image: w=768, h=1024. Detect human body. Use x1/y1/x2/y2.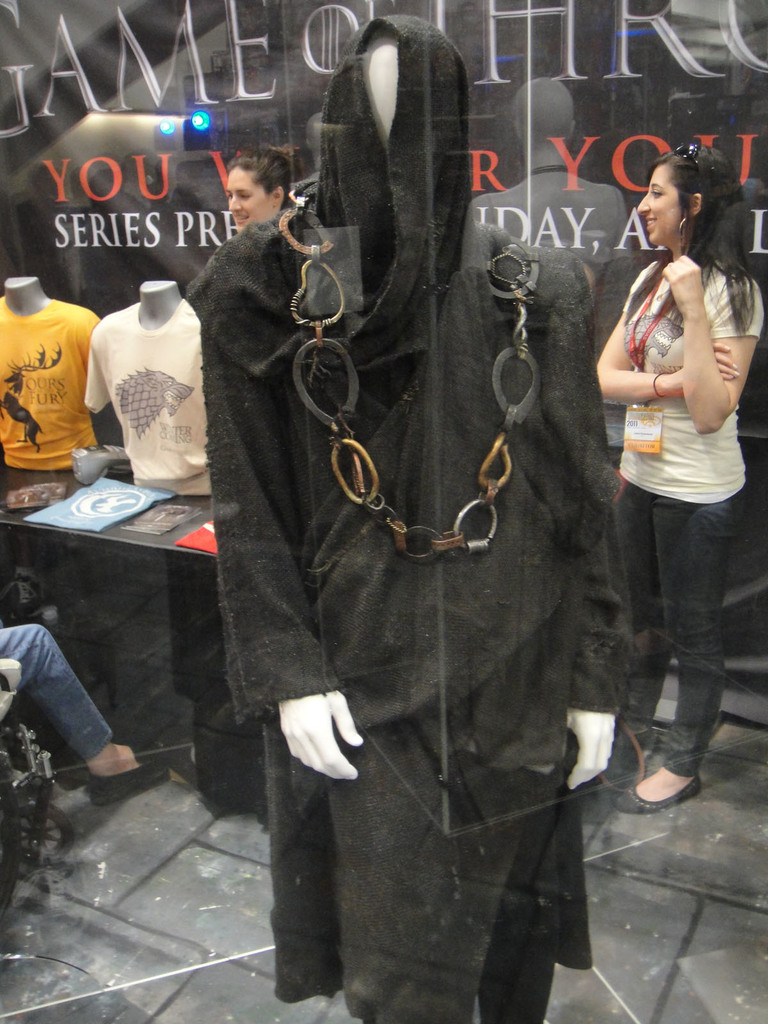
0/624/171/806.
